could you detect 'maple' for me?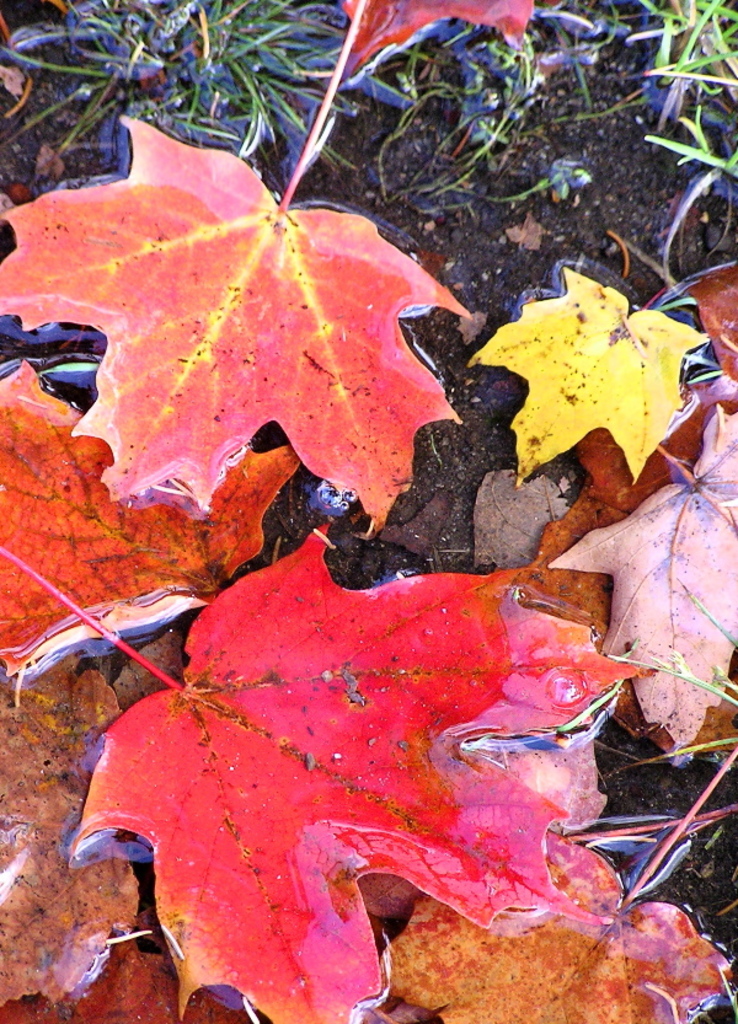
Detection result: x1=331 y1=0 x2=534 y2=73.
